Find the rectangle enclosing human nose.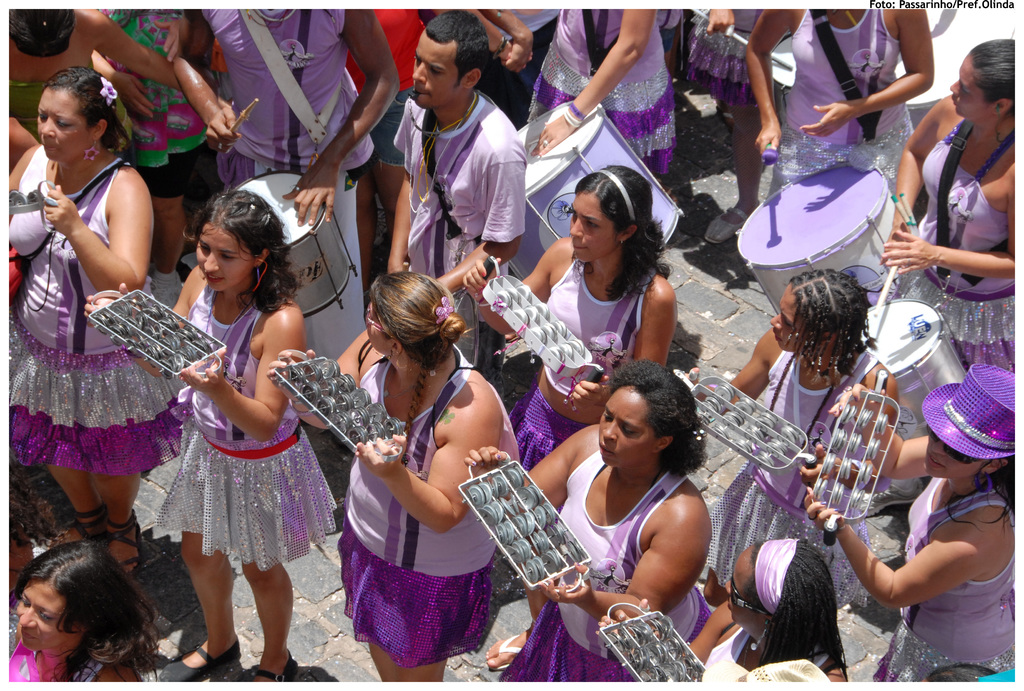
(left=724, top=580, right=732, bottom=597).
